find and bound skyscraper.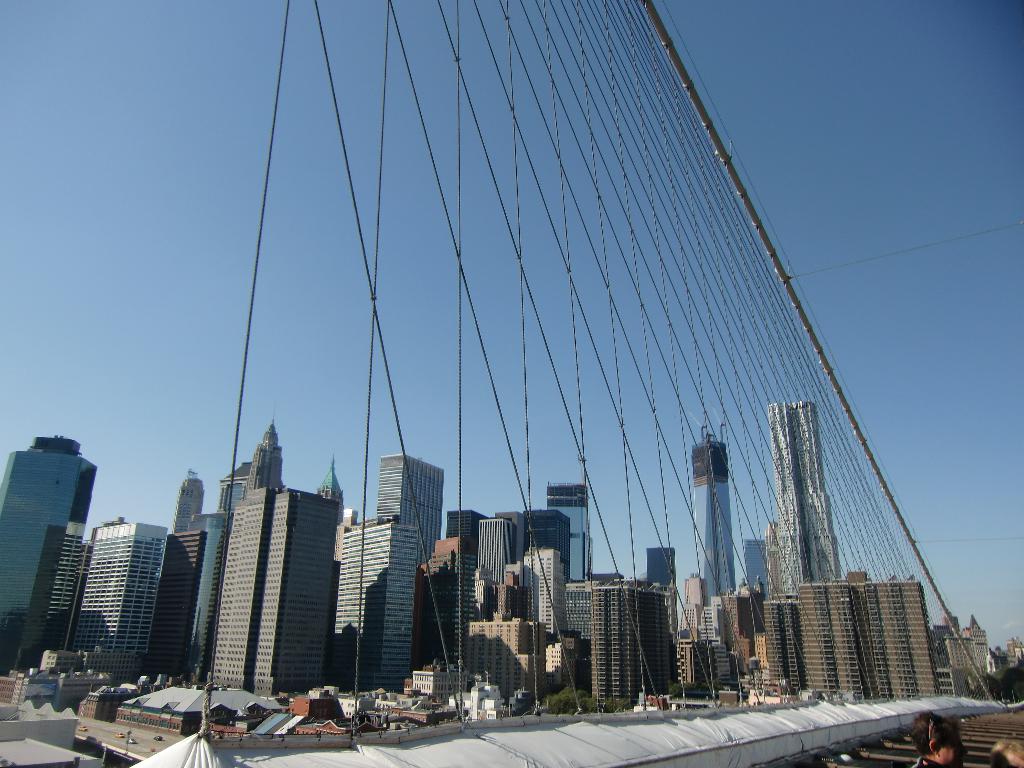
Bound: x1=452 y1=506 x2=490 y2=553.
